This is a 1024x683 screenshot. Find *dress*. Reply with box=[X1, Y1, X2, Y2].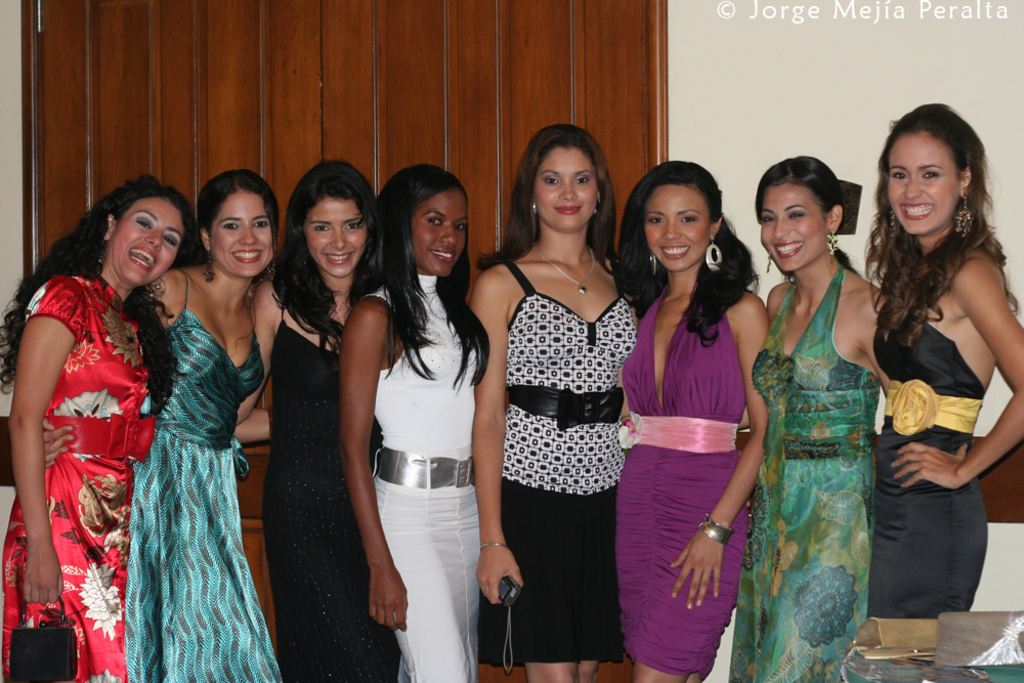
box=[0, 273, 156, 682].
